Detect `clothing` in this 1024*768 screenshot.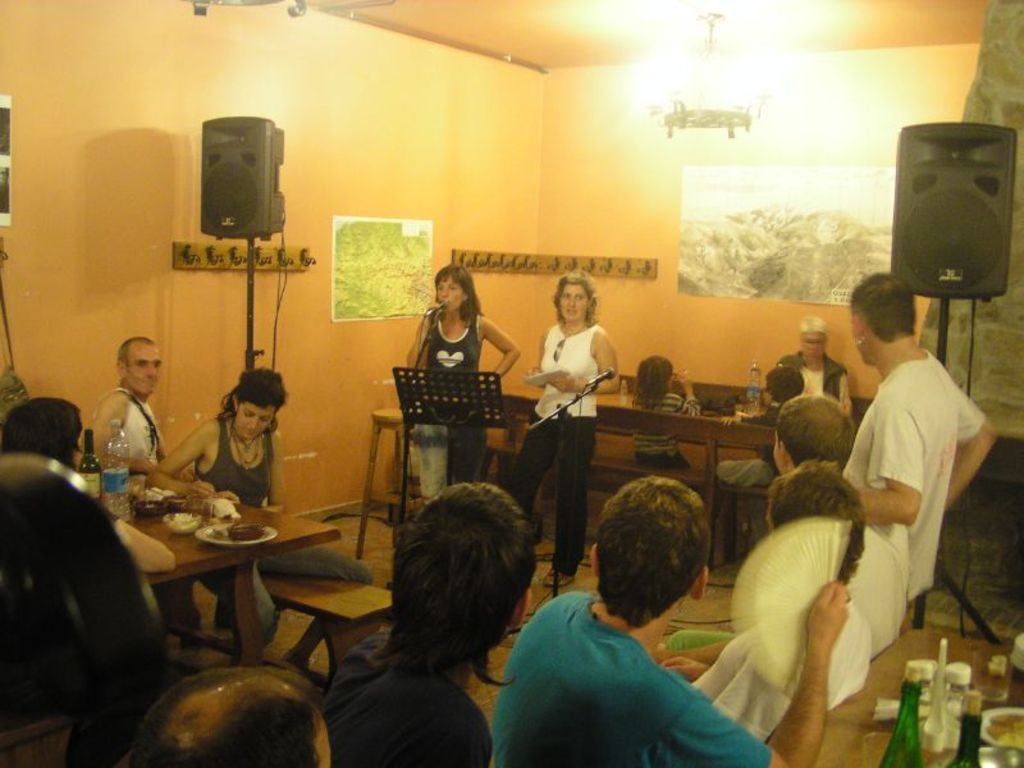
Detection: {"x1": 687, "y1": 623, "x2": 872, "y2": 748}.
